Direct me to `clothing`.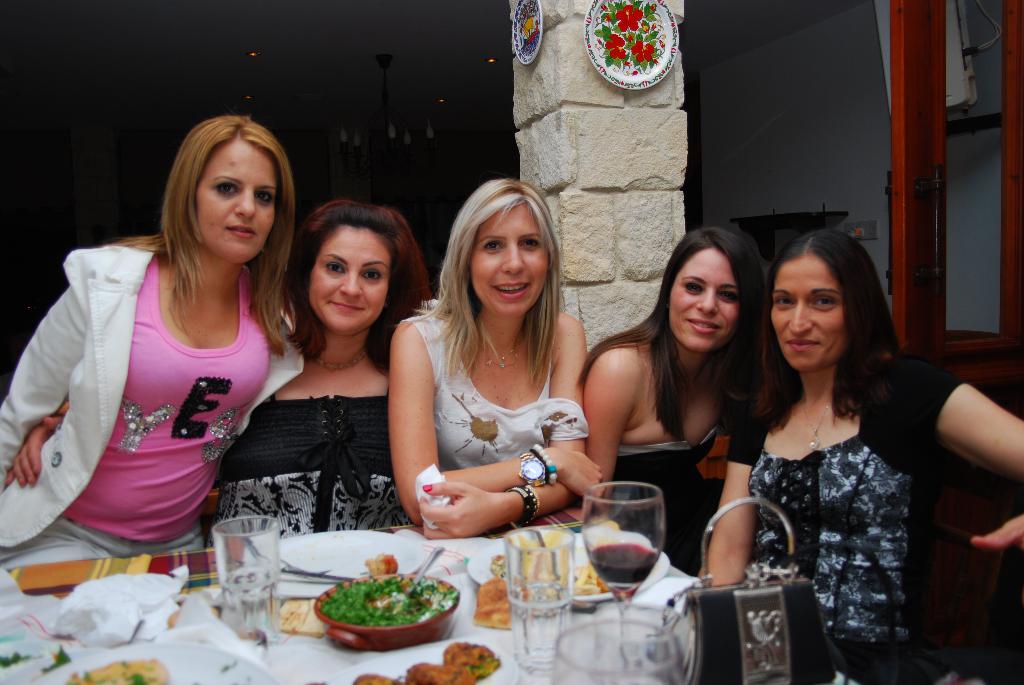
Direction: Rect(618, 420, 748, 684).
